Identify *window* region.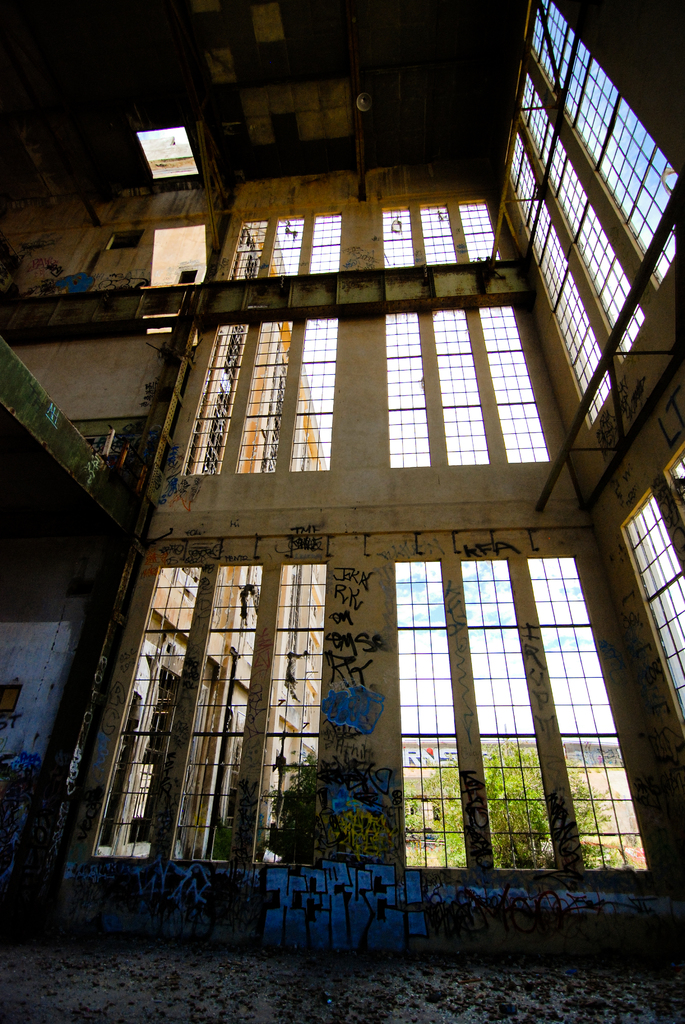
Region: box=[531, 0, 684, 299].
